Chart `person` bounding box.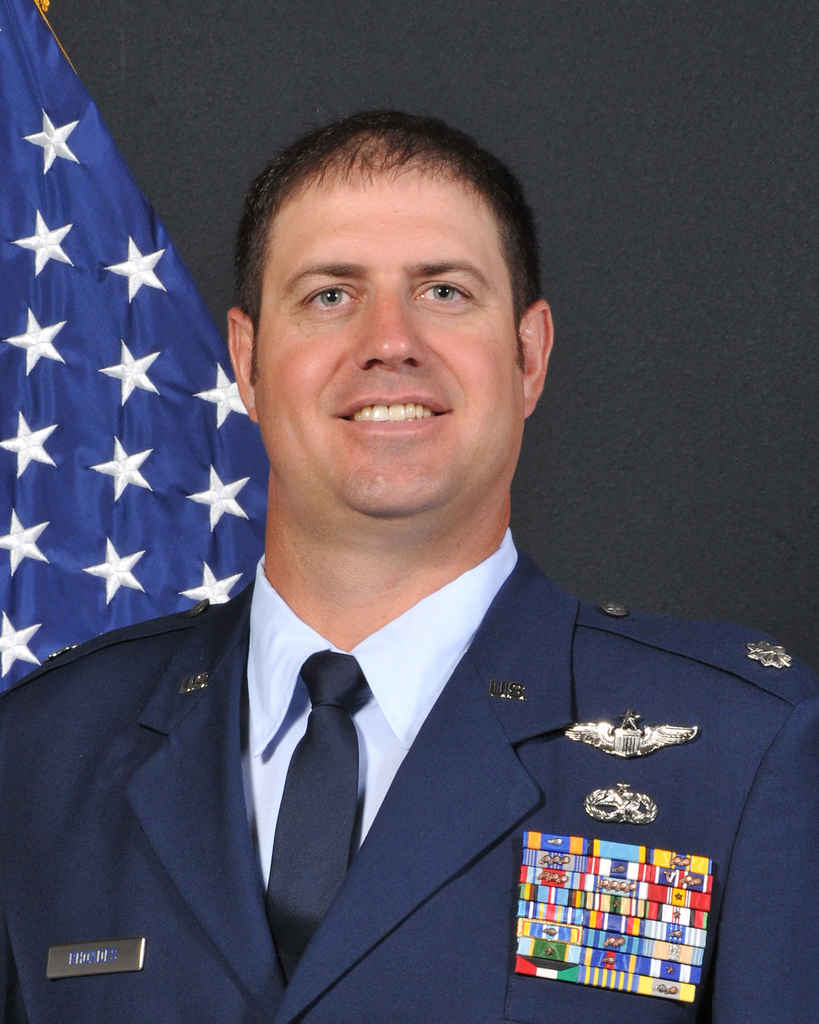
Charted: <region>3, 193, 818, 1023</region>.
